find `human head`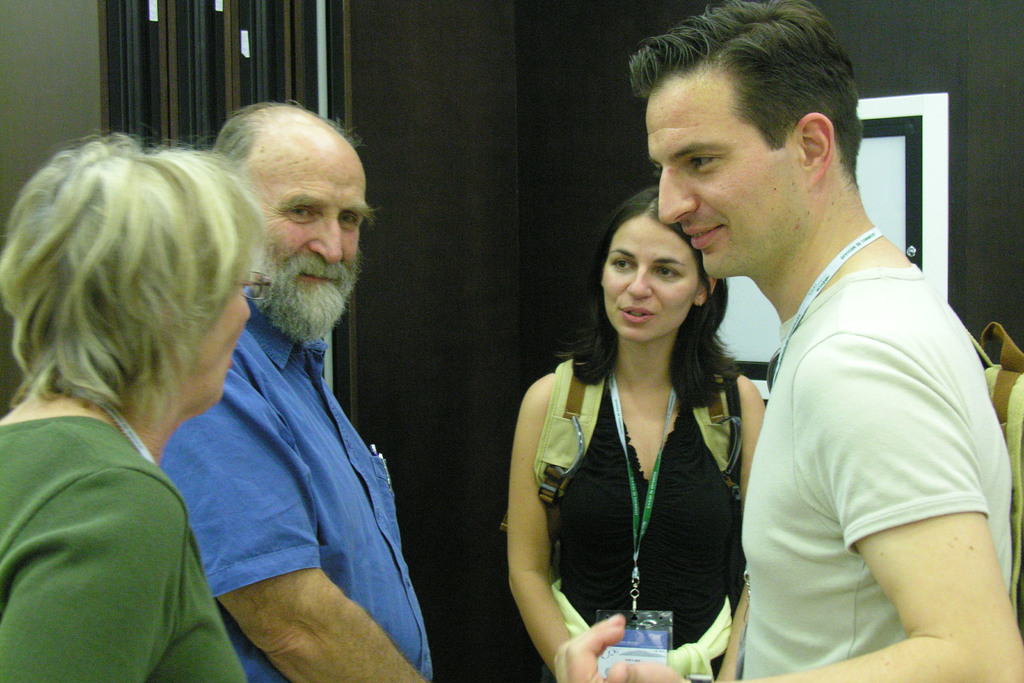
bbox=(641, 4, 882, 300)
